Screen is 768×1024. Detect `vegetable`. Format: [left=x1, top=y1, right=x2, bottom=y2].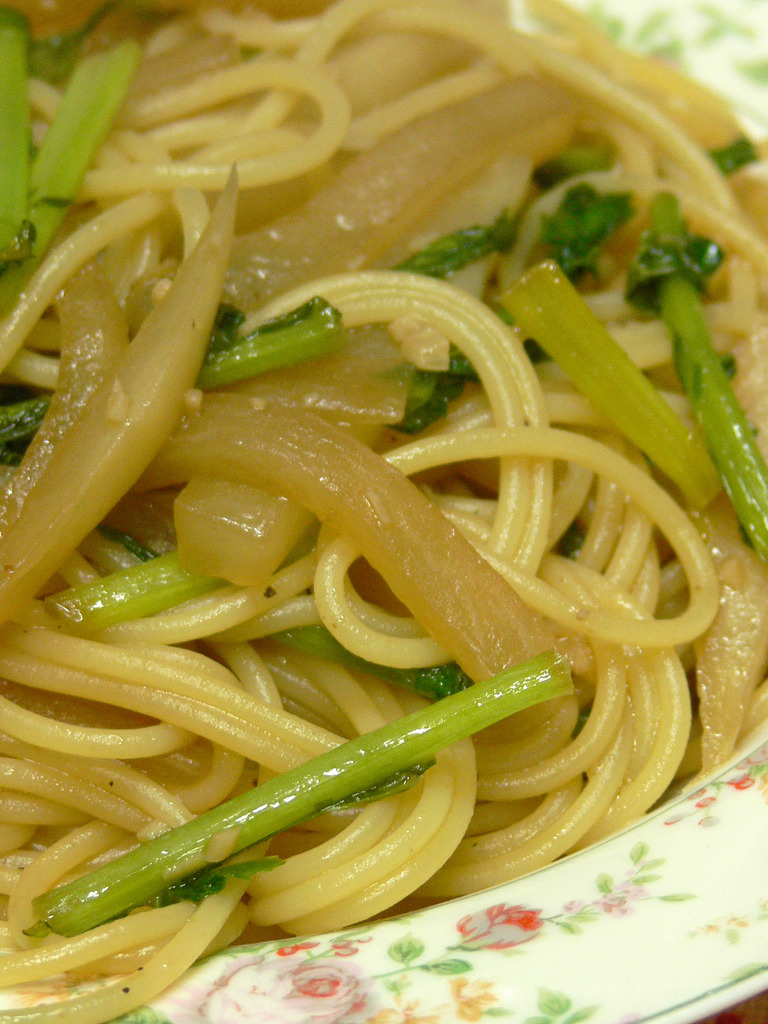
[left=633, top=190, right=767, bottom=568].
